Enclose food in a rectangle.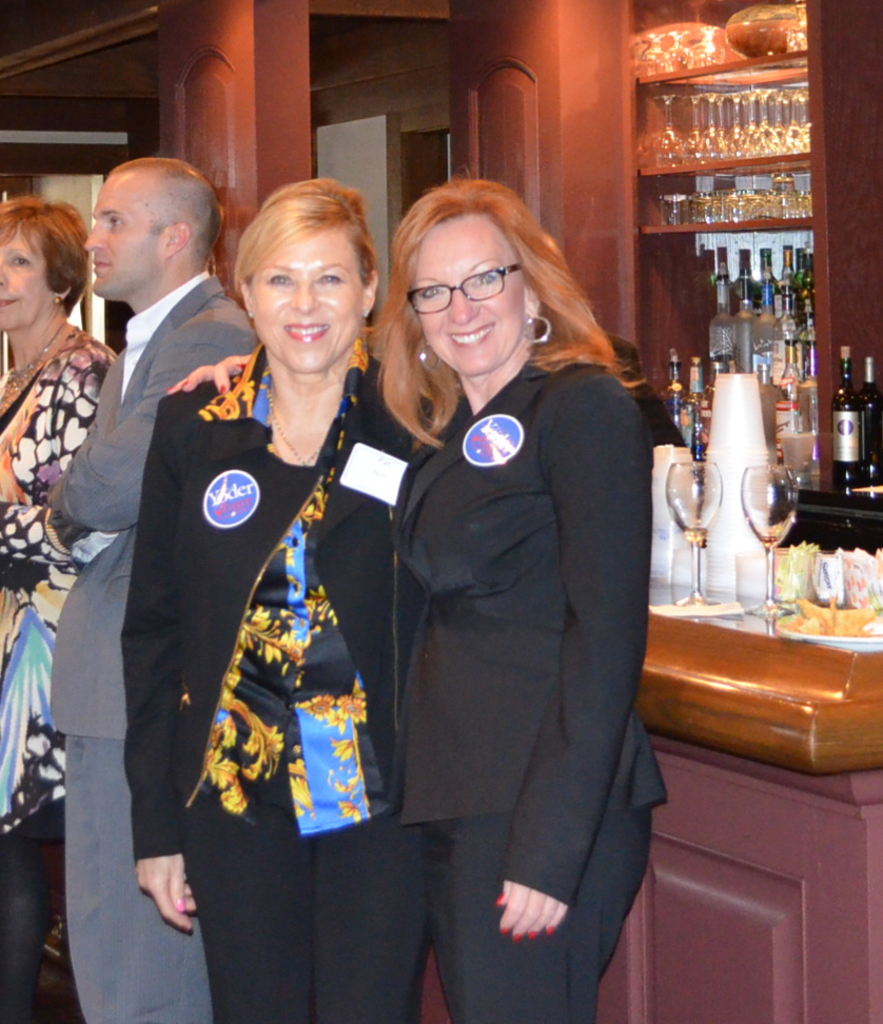
<box>776,587,882,647</box>.
